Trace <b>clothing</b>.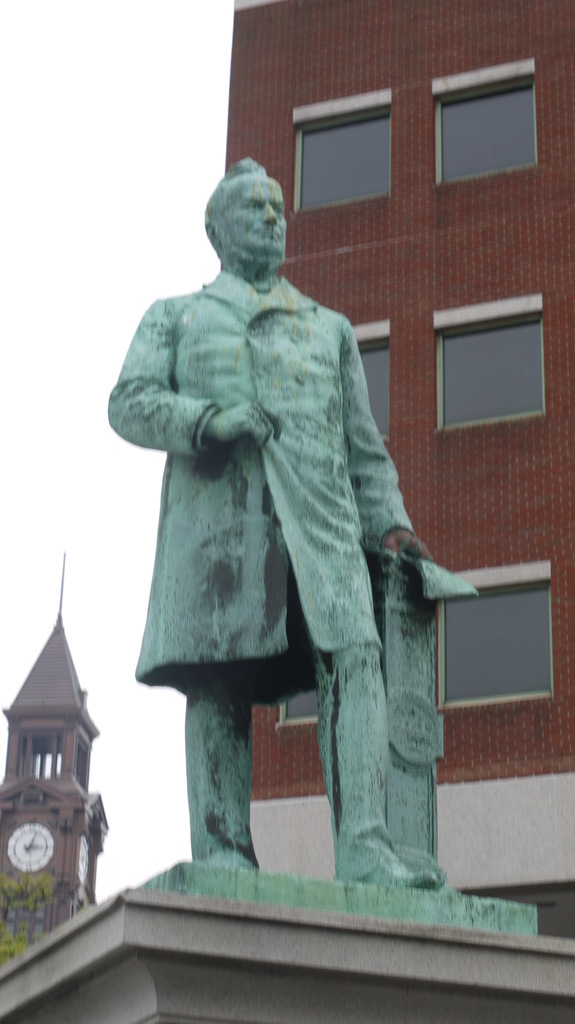
Traced to (120,321,463,822).
